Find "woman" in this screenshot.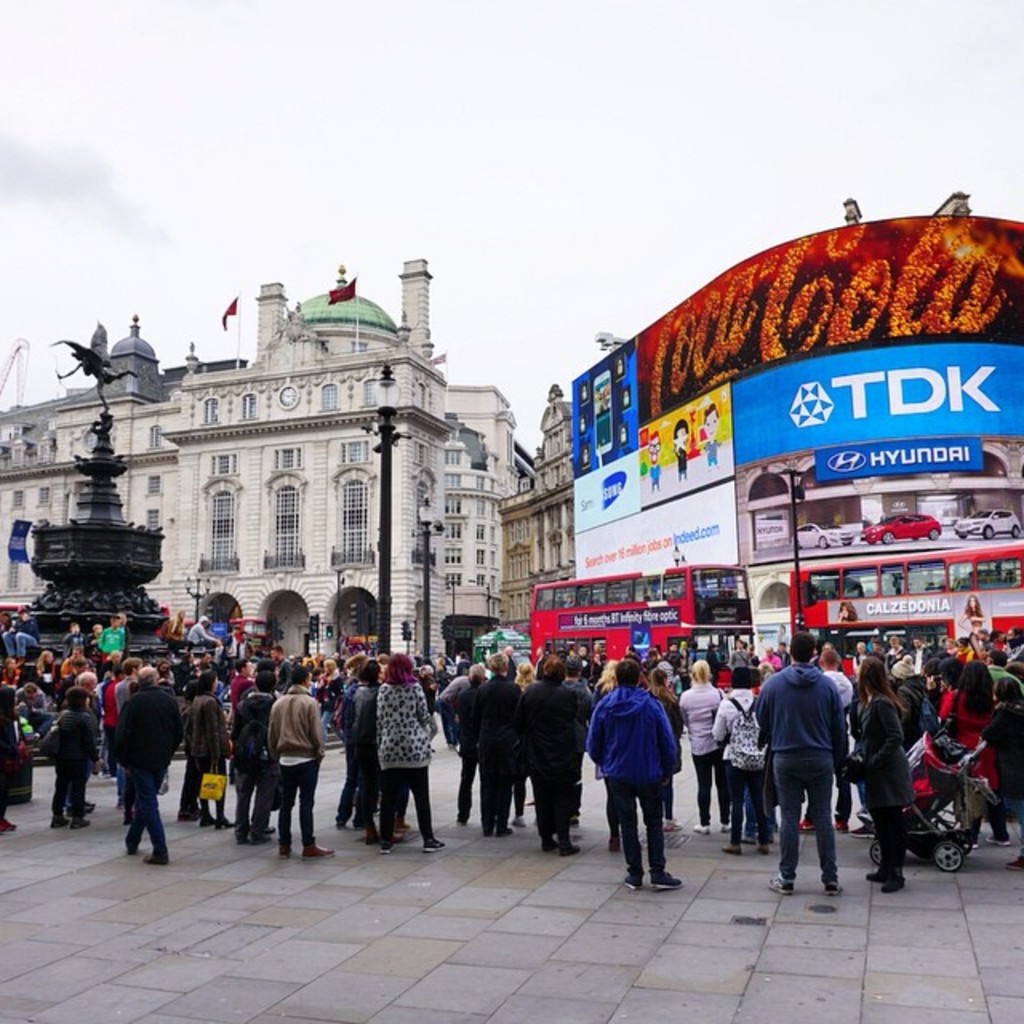
The bounding box for "woman" is BBox(637, 666, 690, 832).
